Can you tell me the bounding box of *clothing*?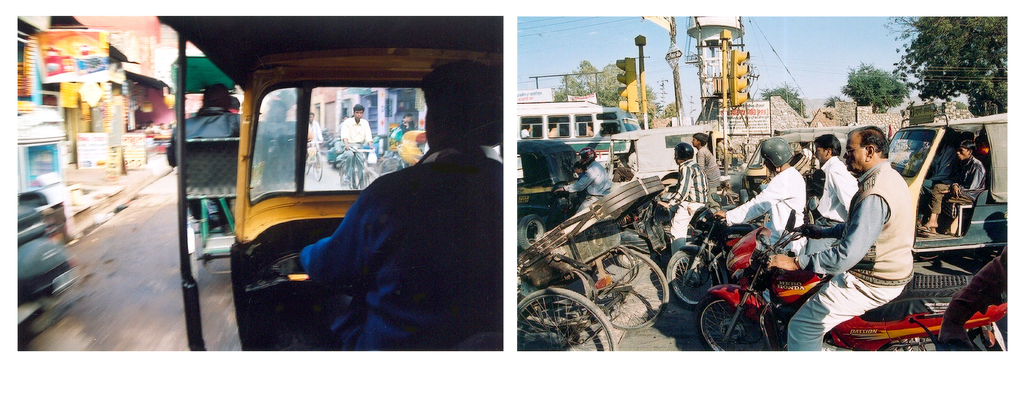
x1=668 y1=155 x2=702 y2=232.
